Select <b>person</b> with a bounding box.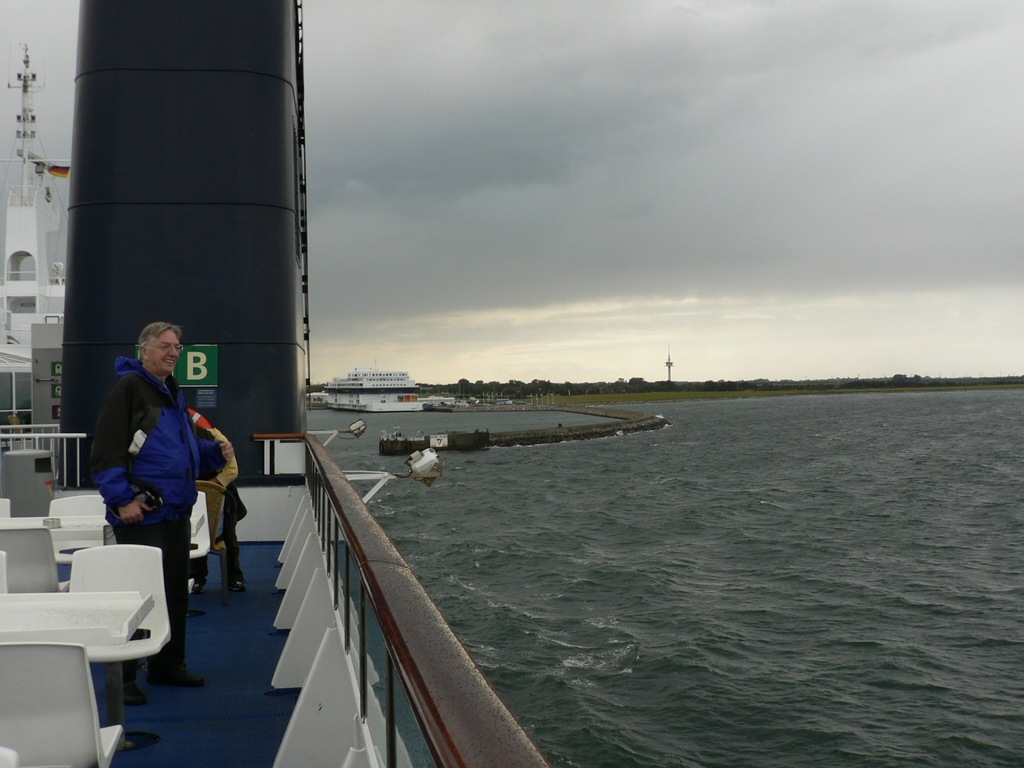
96 308 214 611.
